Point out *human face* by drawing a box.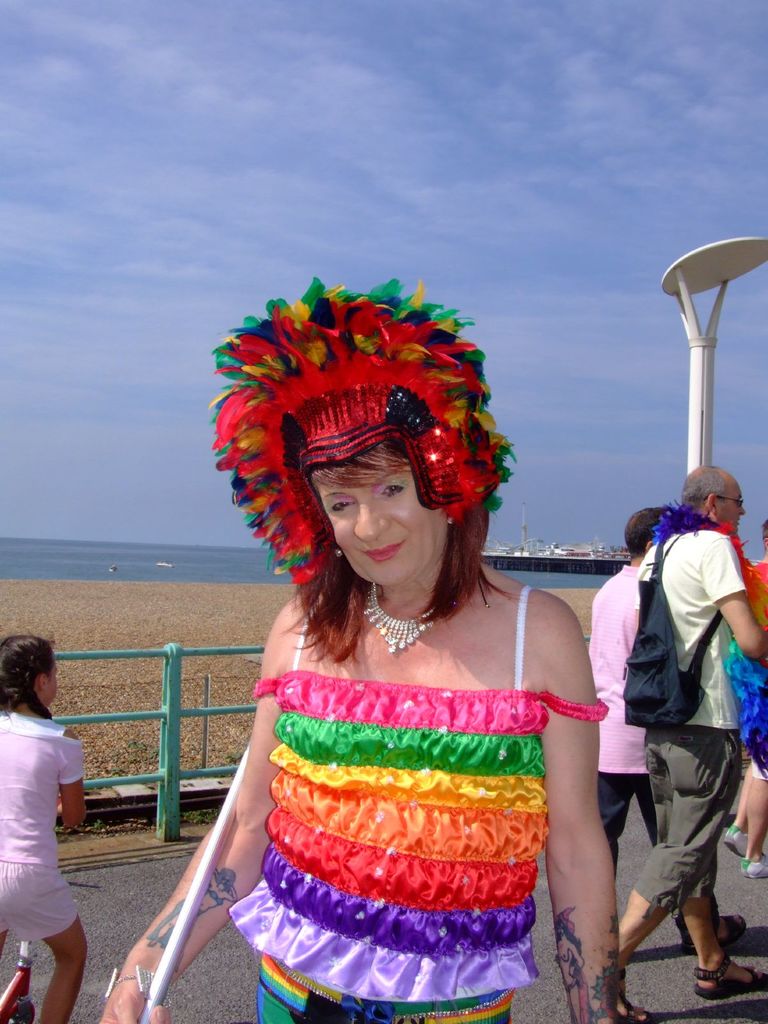
716,487,746,536.
